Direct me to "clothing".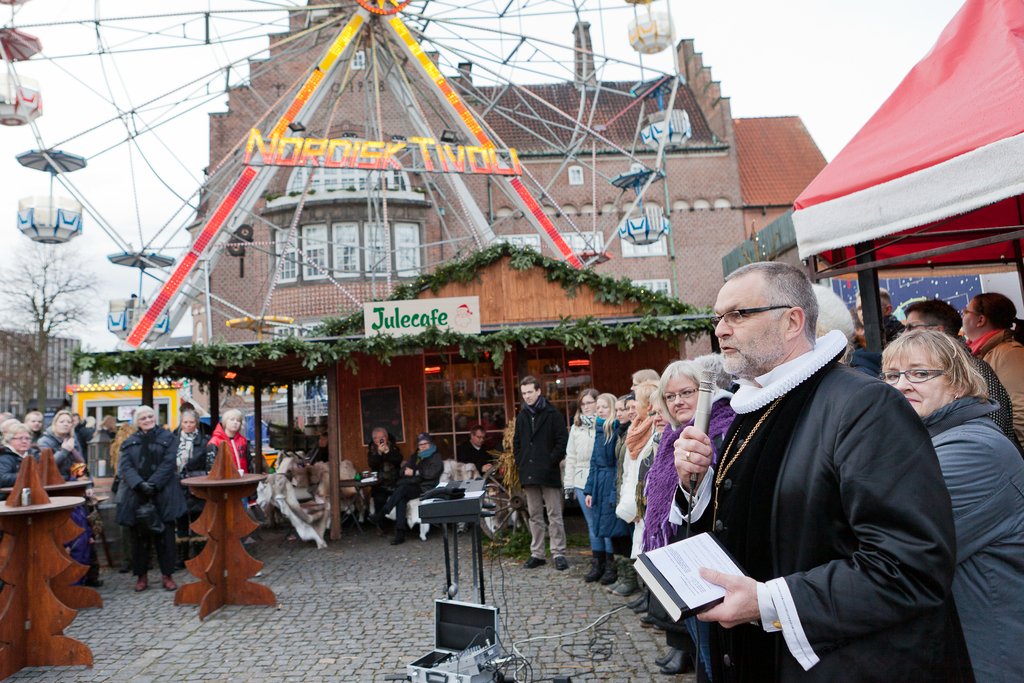
Direction: 845 344 881 383.
